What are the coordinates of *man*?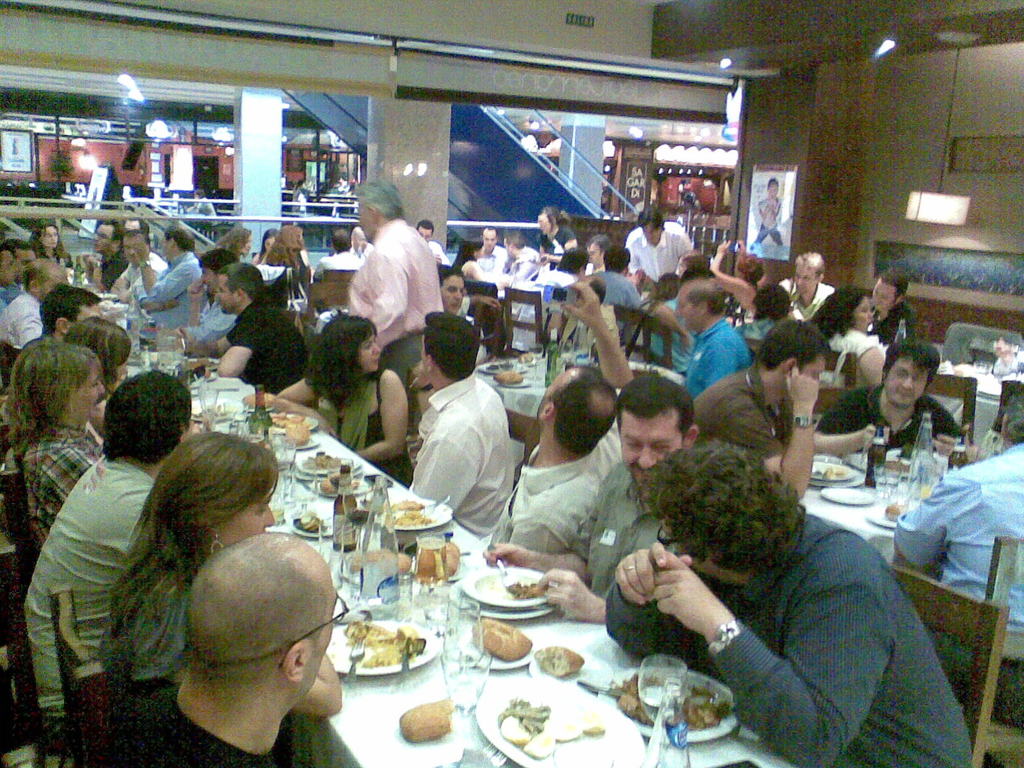
select_region(116, 218, 152, 248).
